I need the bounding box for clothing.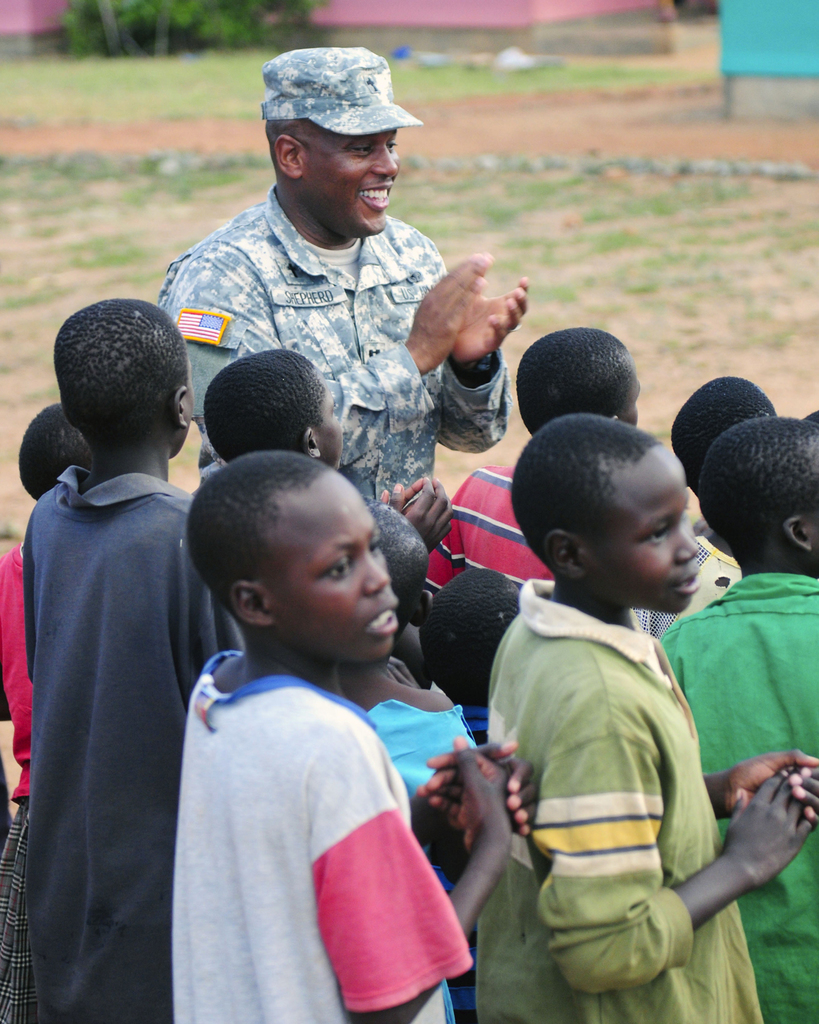
Here it is: box(150, 197, 513, 530).
